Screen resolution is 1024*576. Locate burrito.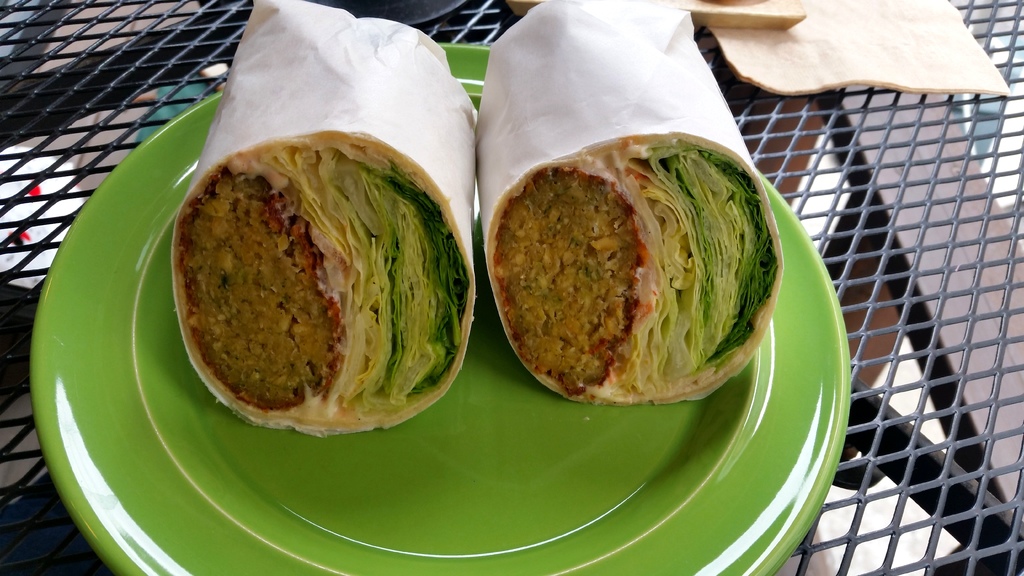
<region>473, 0, 784, 407</region>.
